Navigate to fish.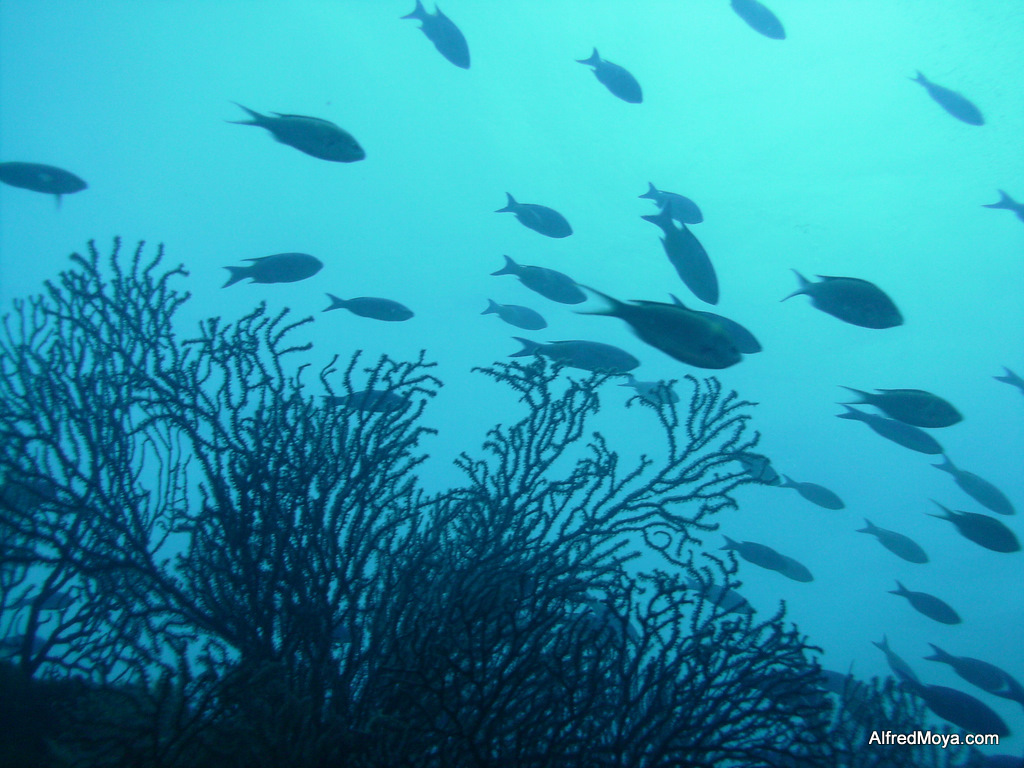
Navigation target: {"x1": 783, "y1": 470, "x2": 848, "y2": 510}.
